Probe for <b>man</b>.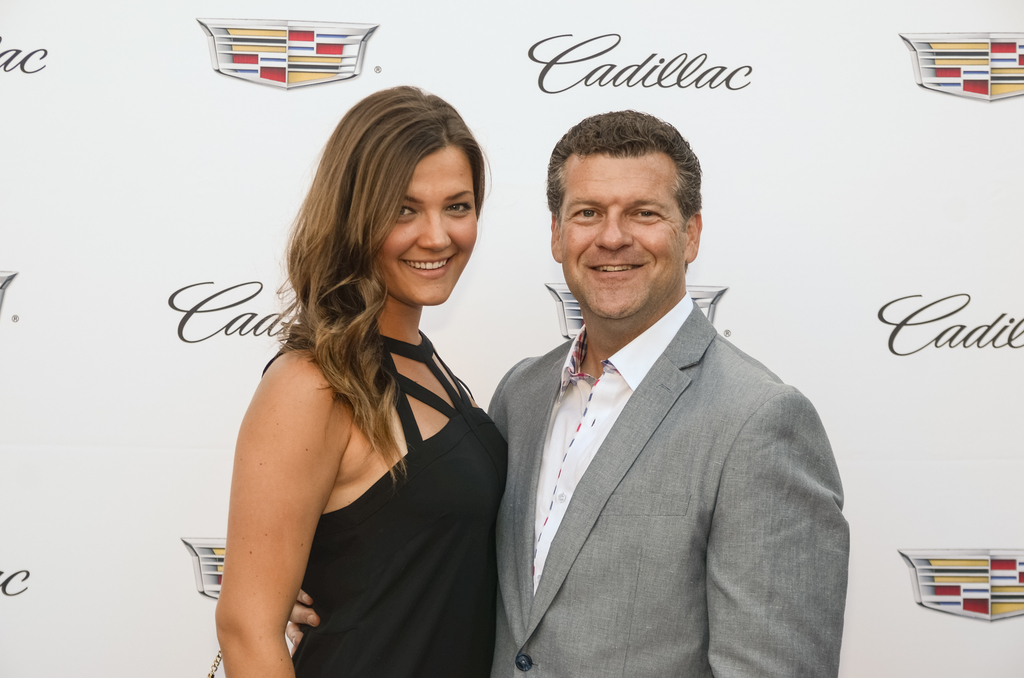
Probe result: {"x1": 316, "y1": 76, "x2": 866, "y2": 670}.
